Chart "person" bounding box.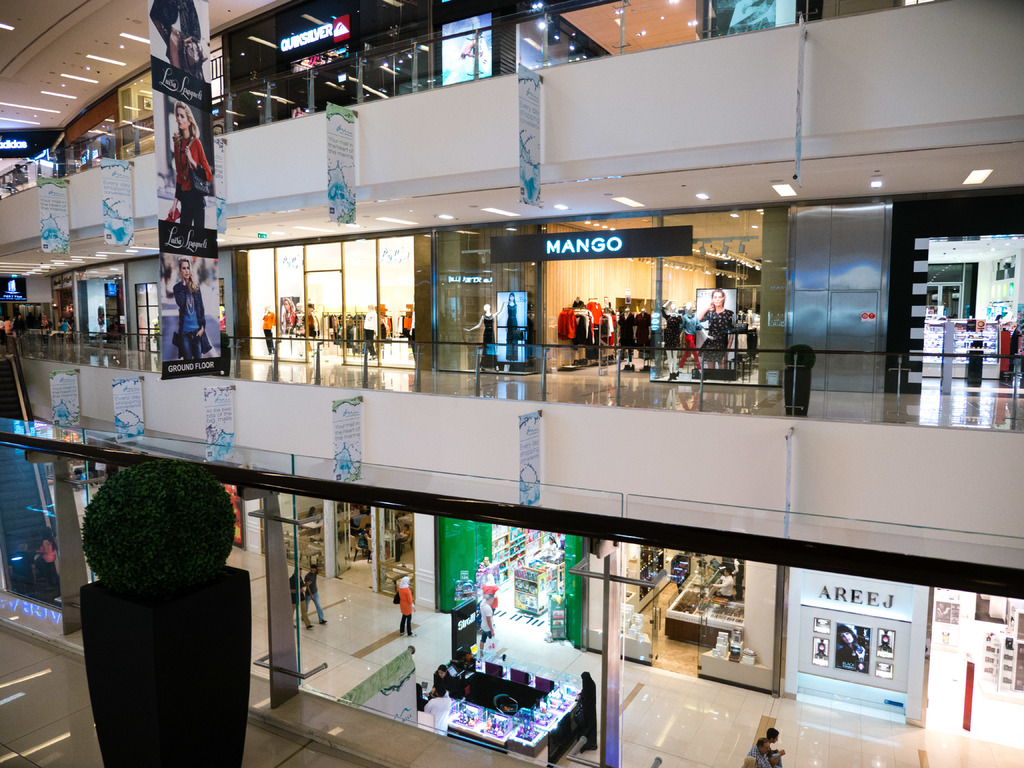
Charted: bbox=[764, 729, 785, 764].
